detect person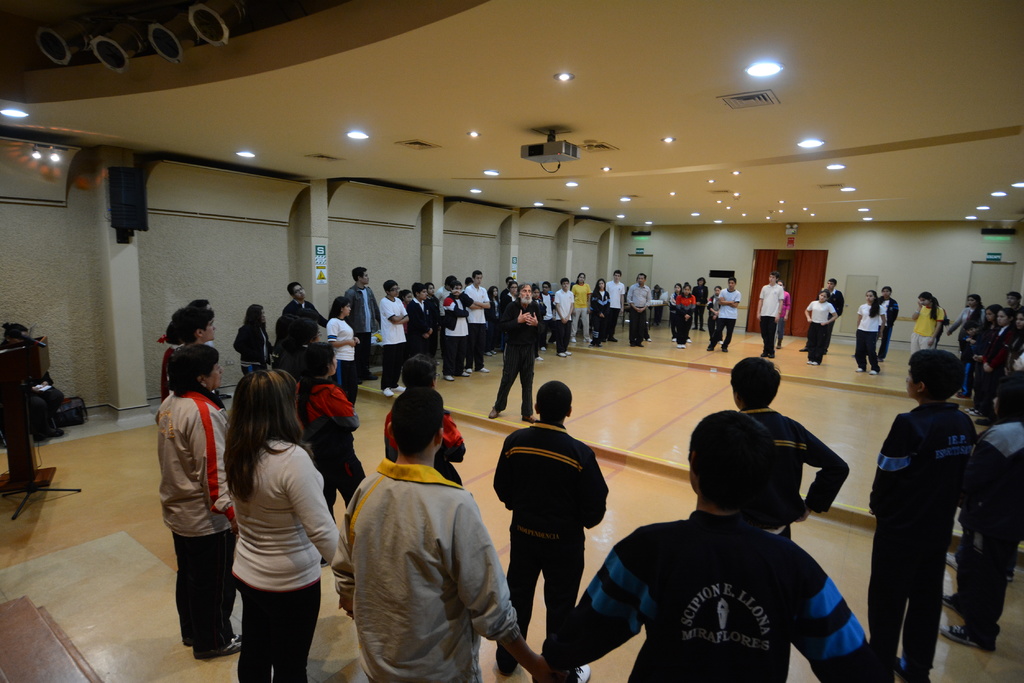
locate(229, 297, 276, 382)
